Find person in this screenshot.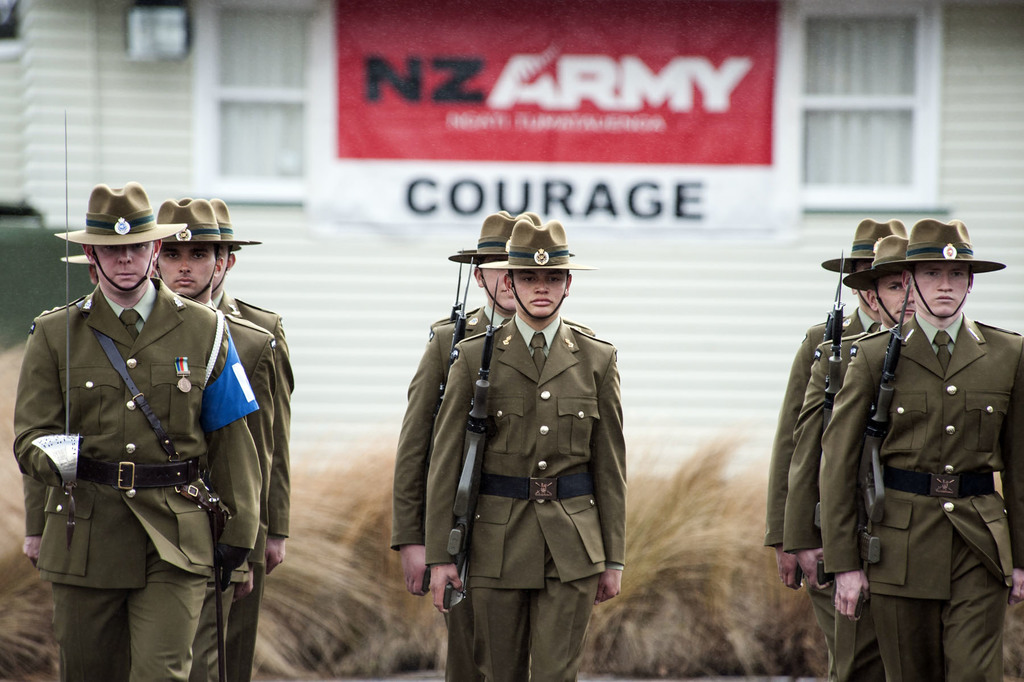
The bounding box for person is bbox=(154, 194, 276, 681).
